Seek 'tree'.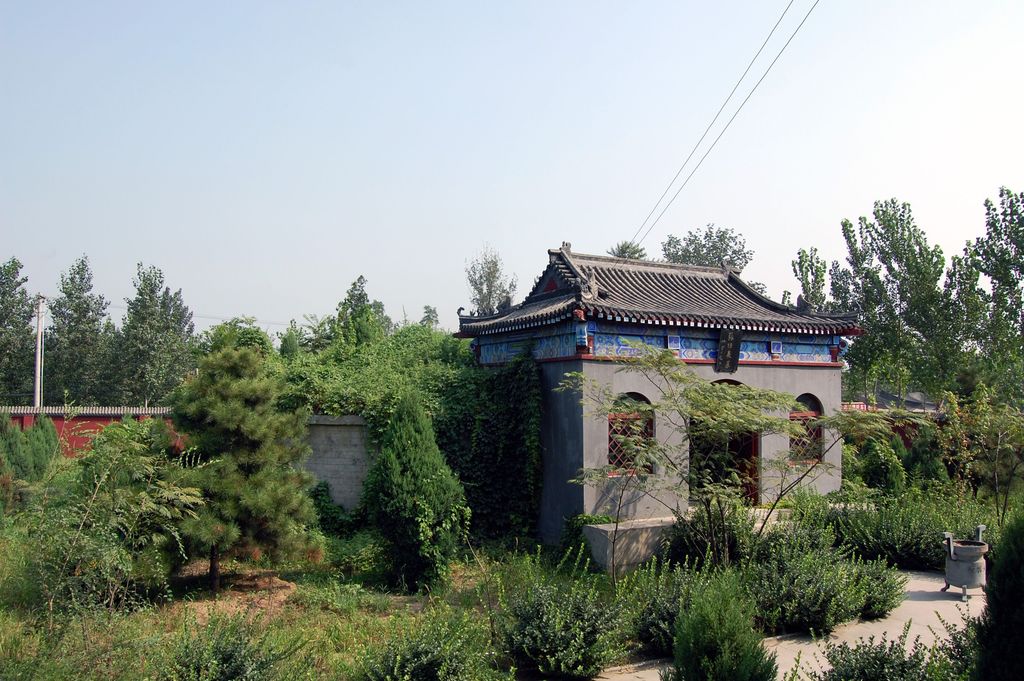
[left=662, top=224, right=744, bottom=271].
